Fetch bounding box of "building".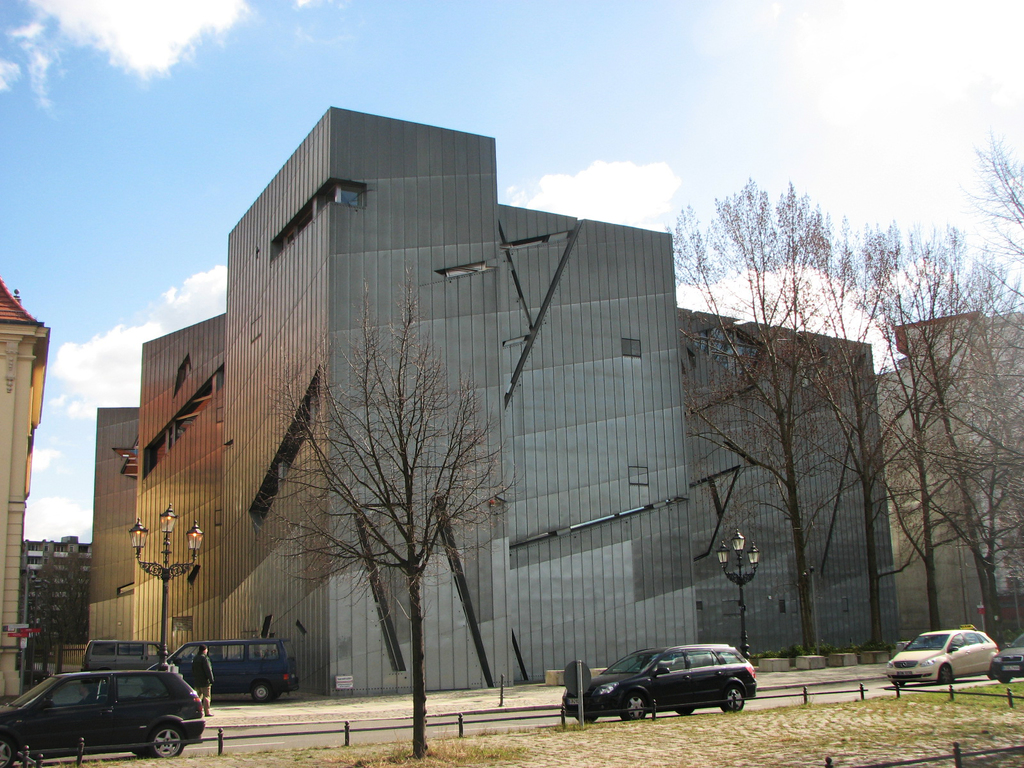
Bbox: select_region(95, 110, 1020, 698).
